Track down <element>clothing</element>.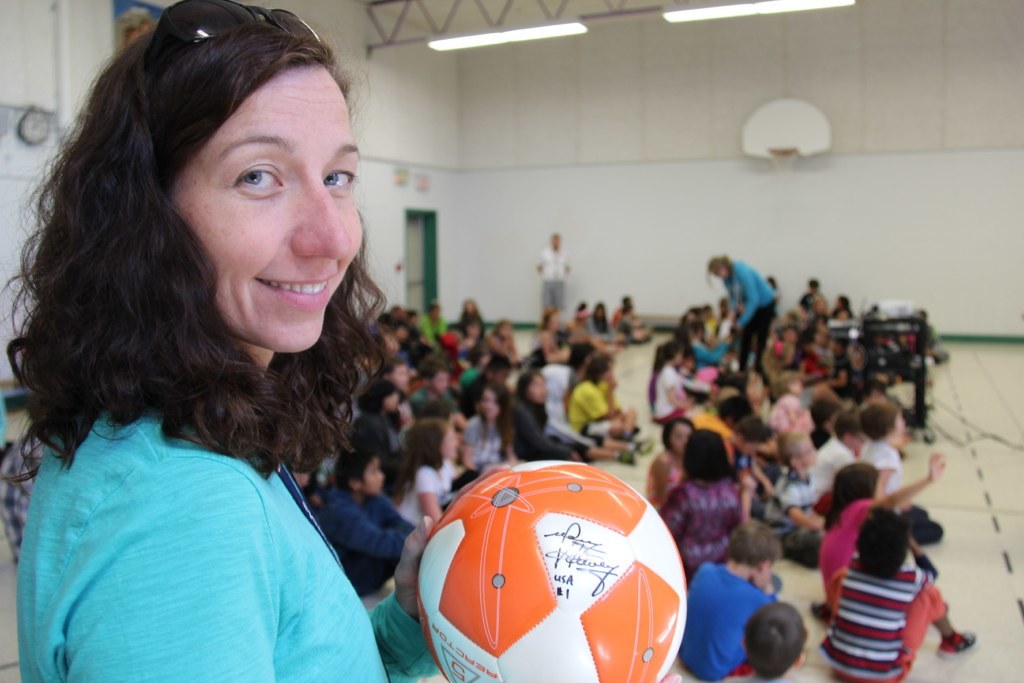
Tracked to crop(511, 387, 571, 457).
